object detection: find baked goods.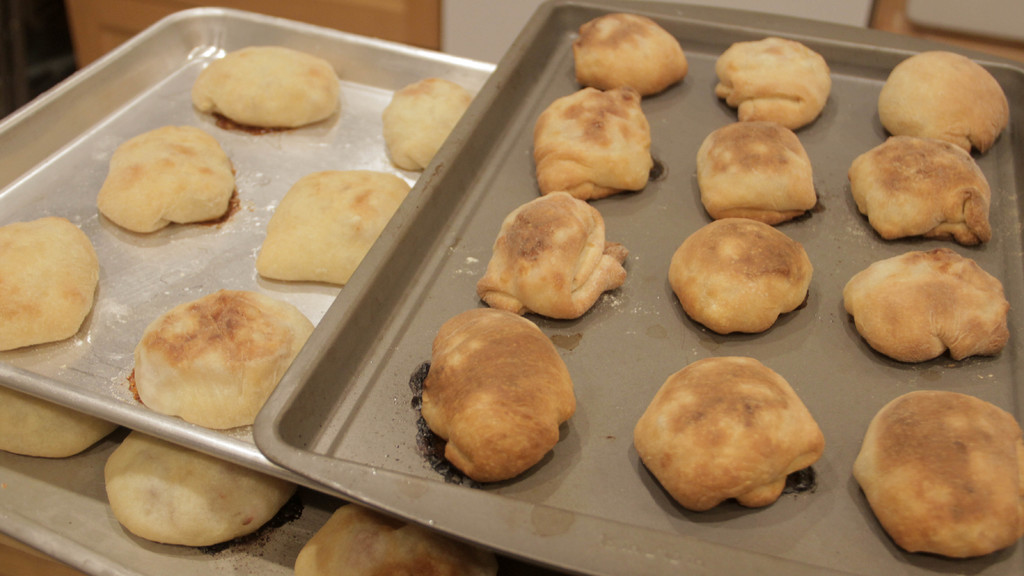
Rect(190, 45, 341, 127).
